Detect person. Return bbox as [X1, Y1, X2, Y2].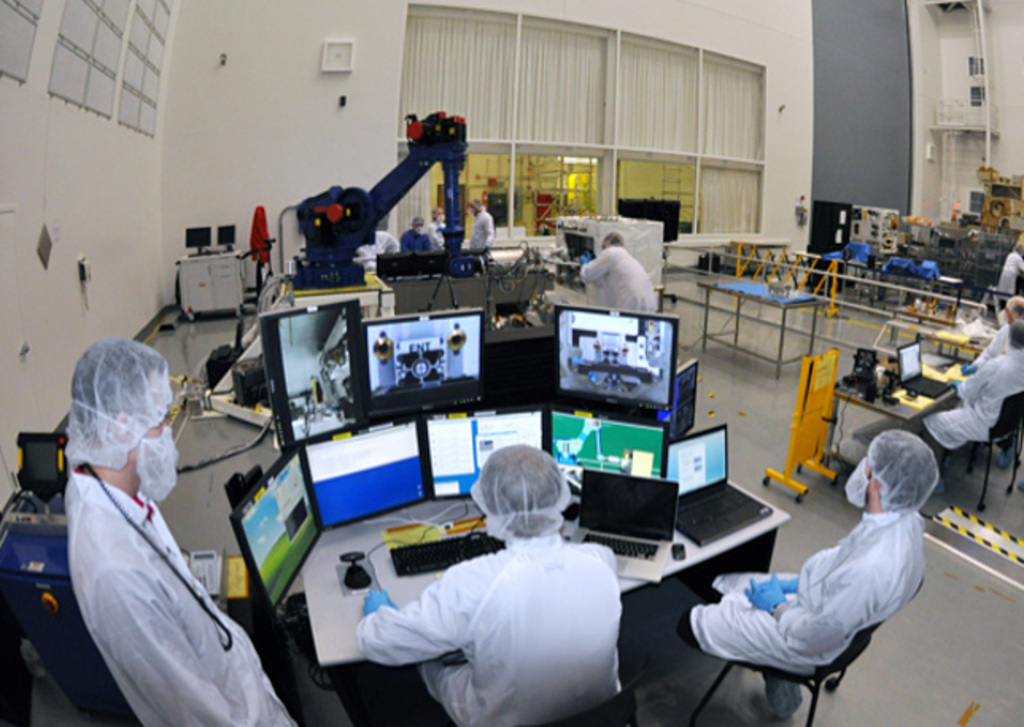
[997, 248, 1022, 288].
